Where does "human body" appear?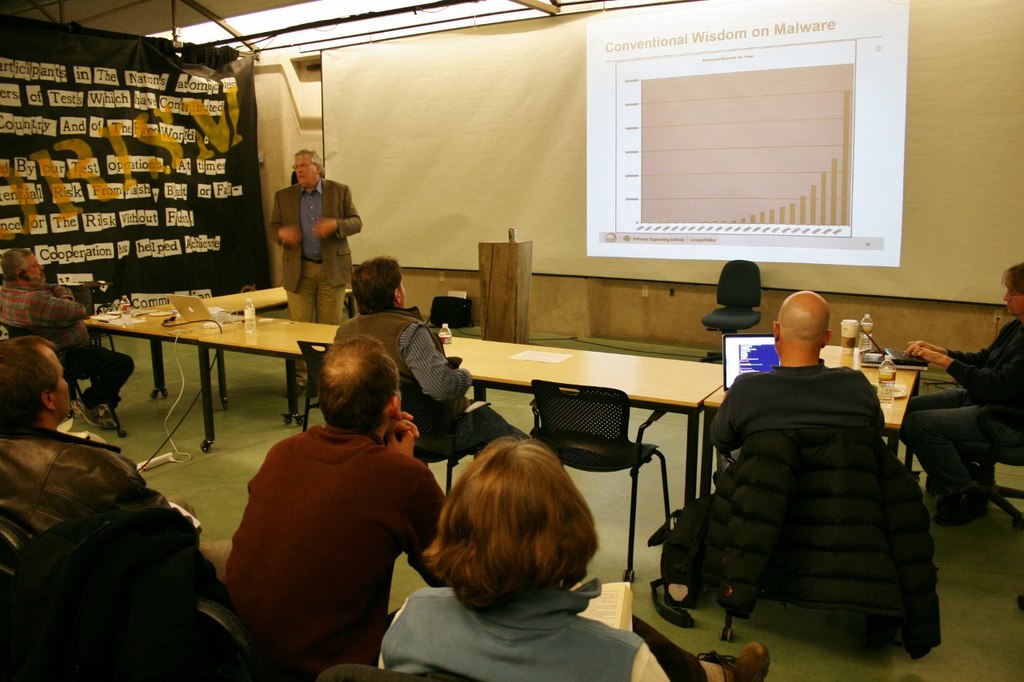
Appears at rect(0, 333, 212, 681).
